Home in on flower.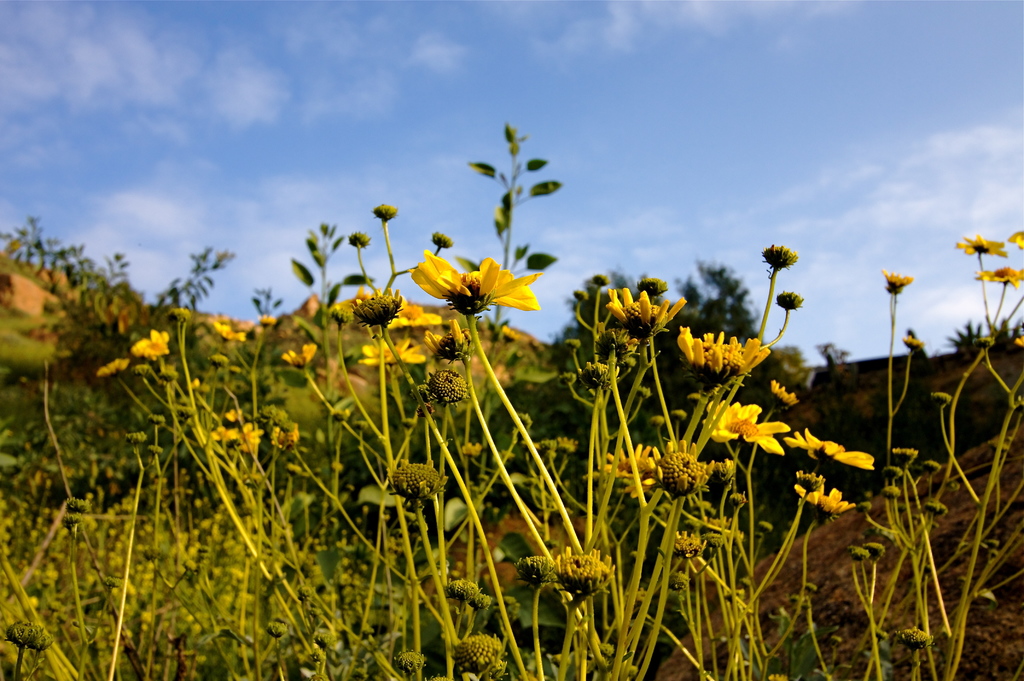
Homed in at pyautogui.locateOnScreen(973, 265, 1023, 288).
